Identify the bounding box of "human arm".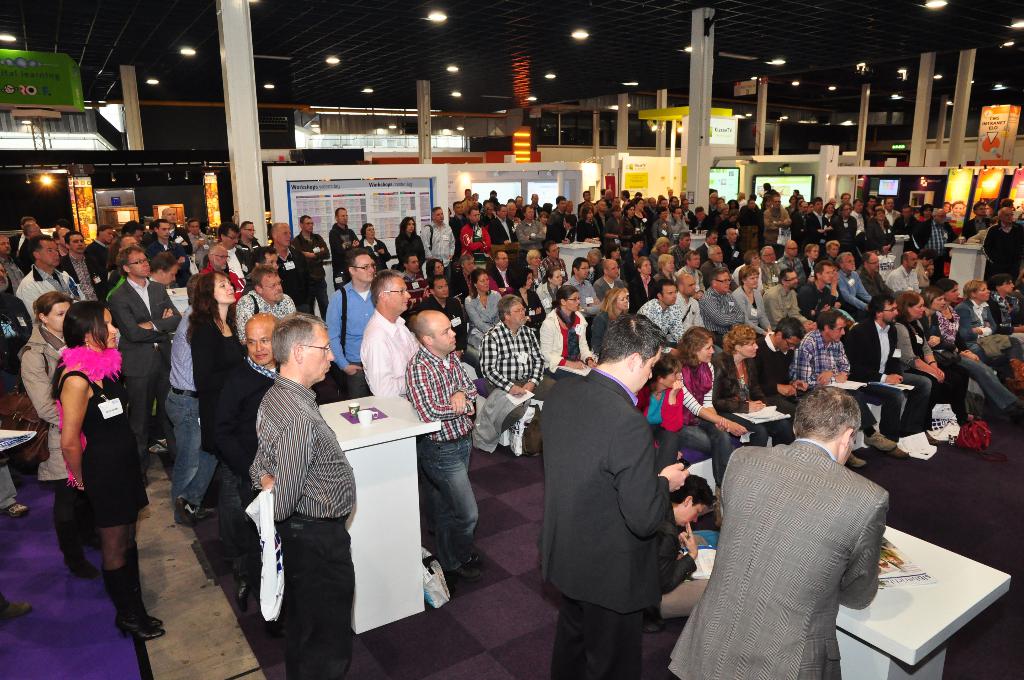
box(808, 216, 829, 238).
